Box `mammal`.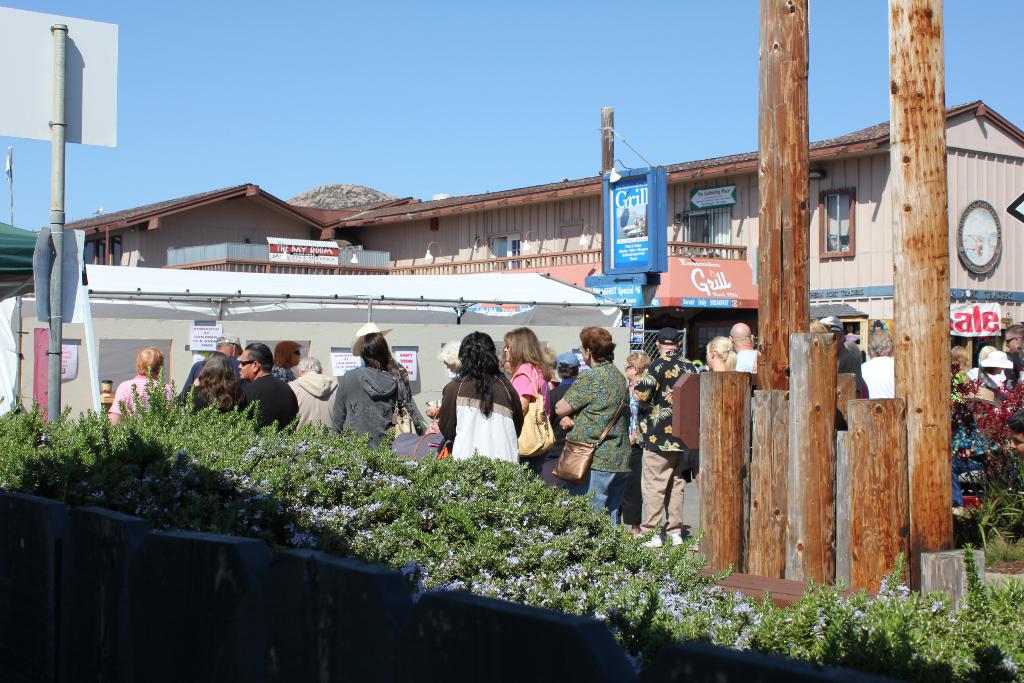
<region>999, 324, 1023, 391</region>.
